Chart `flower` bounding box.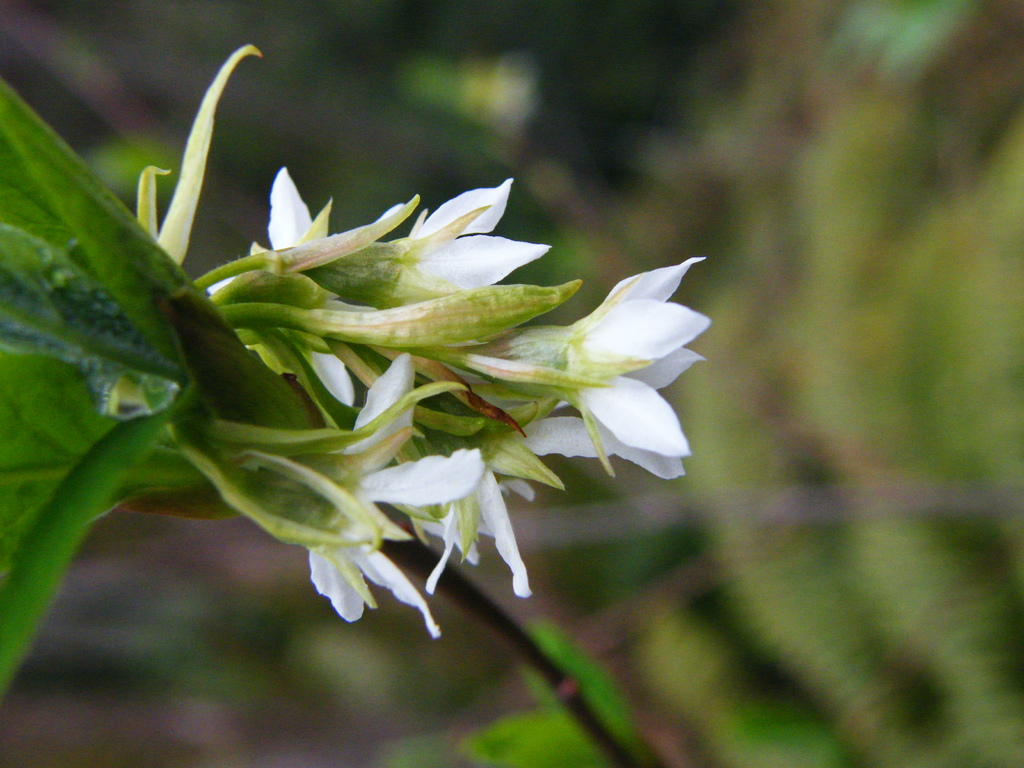
Charted: BBox(283, 333, 356, 406).
